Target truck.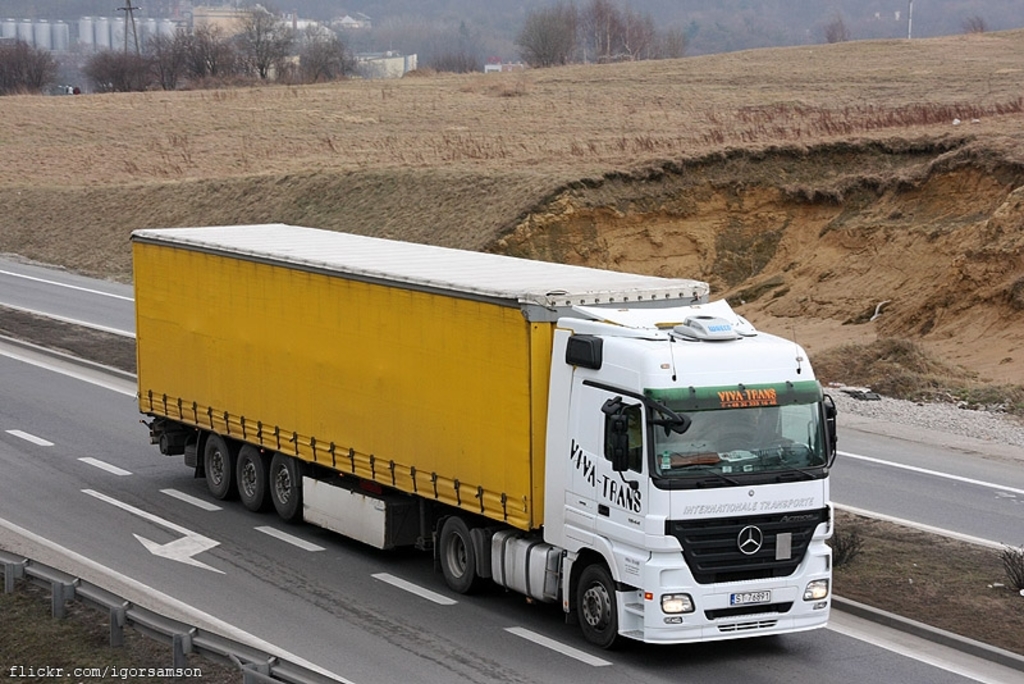
Target region: locate(152, 227, 846, 651).
